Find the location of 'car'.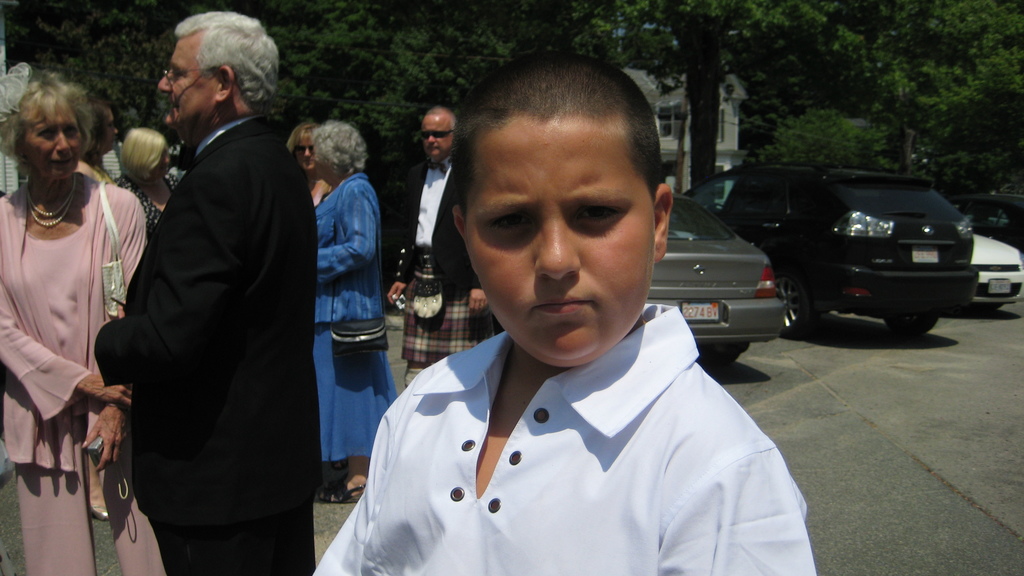
Location: pyautogui.locateOnScreen(641, 190, 782, 366).
